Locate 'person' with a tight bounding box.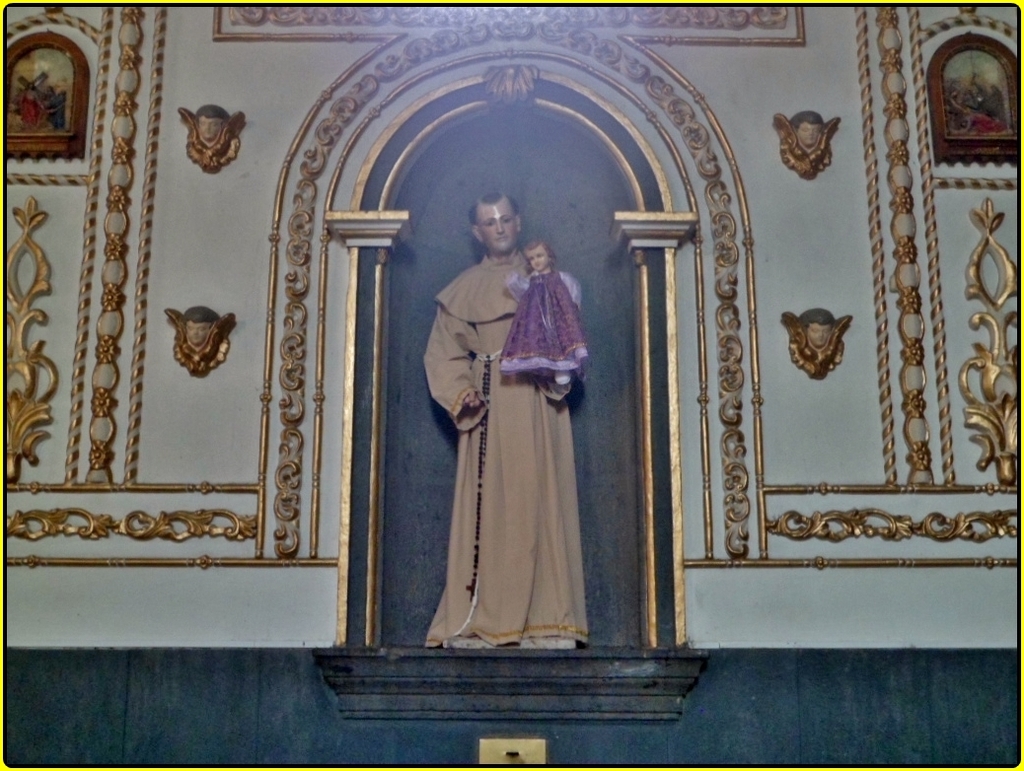
{"left": 419, "top": 191, "right": 581, "bottom": 649}.
